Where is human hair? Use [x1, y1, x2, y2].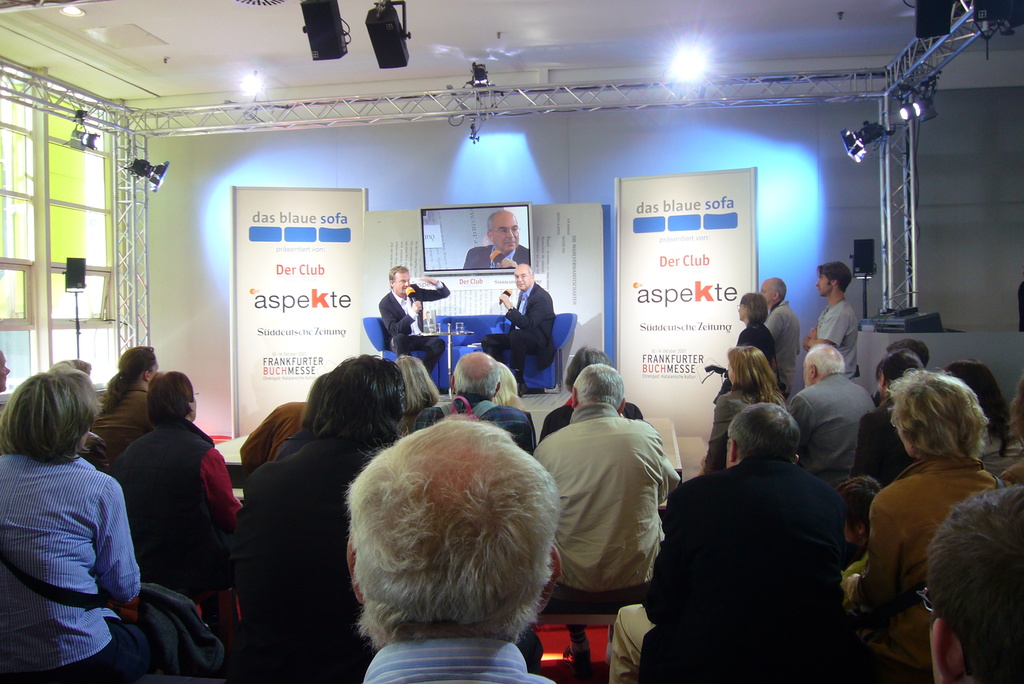
[53, 359, 93, 371].
